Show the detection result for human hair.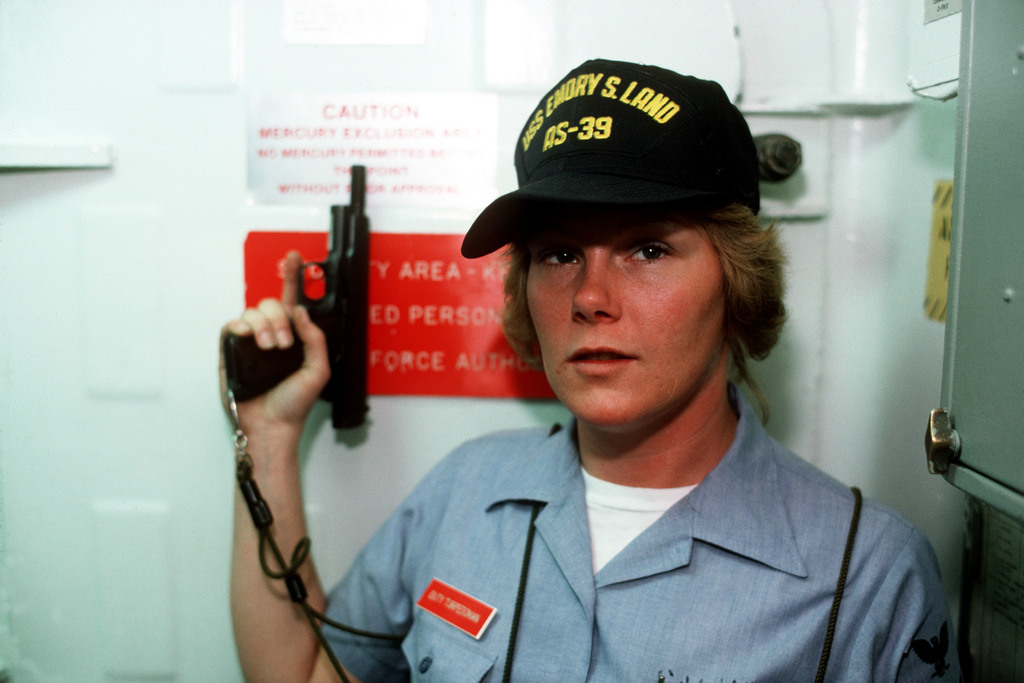
[x1=470, y1=191, x2=797, y2=422].
